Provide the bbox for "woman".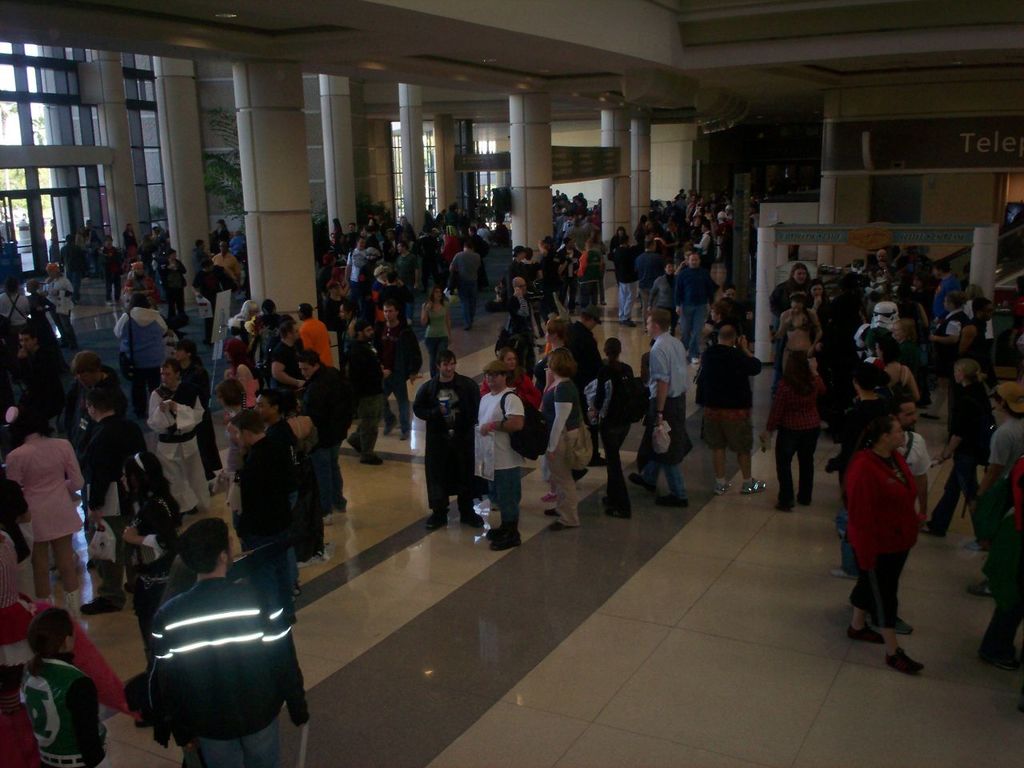
x1=477, y1=344, x2=539, y2=405.
